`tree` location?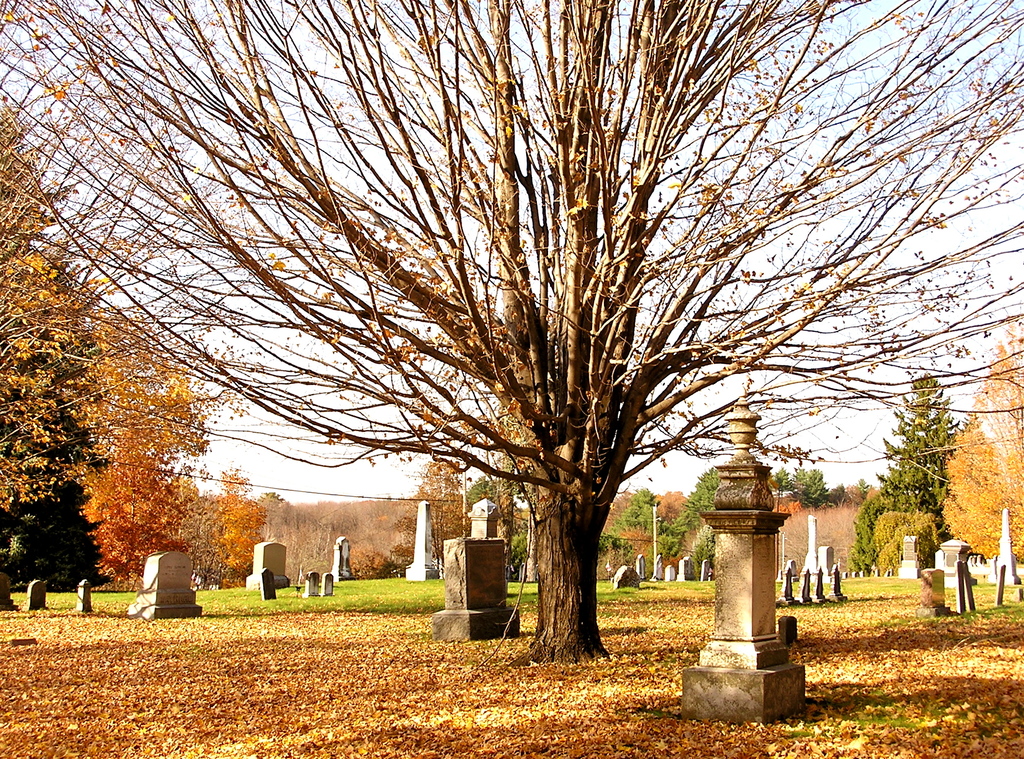
788/468/805/496
